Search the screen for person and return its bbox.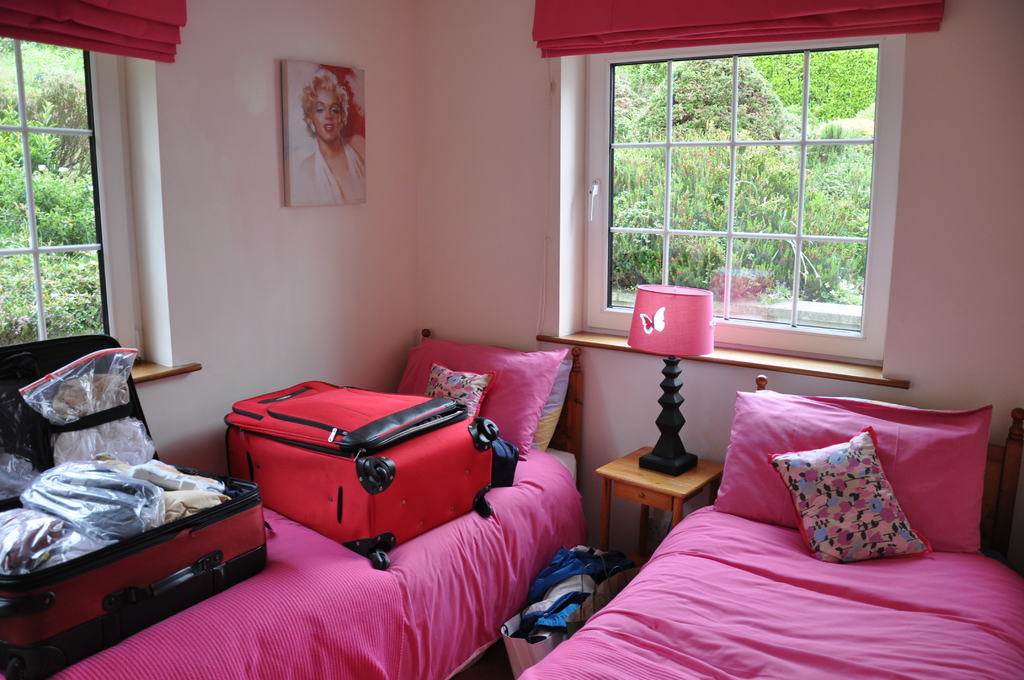
Found: left=275, top=64, right=356, bottom=193.
